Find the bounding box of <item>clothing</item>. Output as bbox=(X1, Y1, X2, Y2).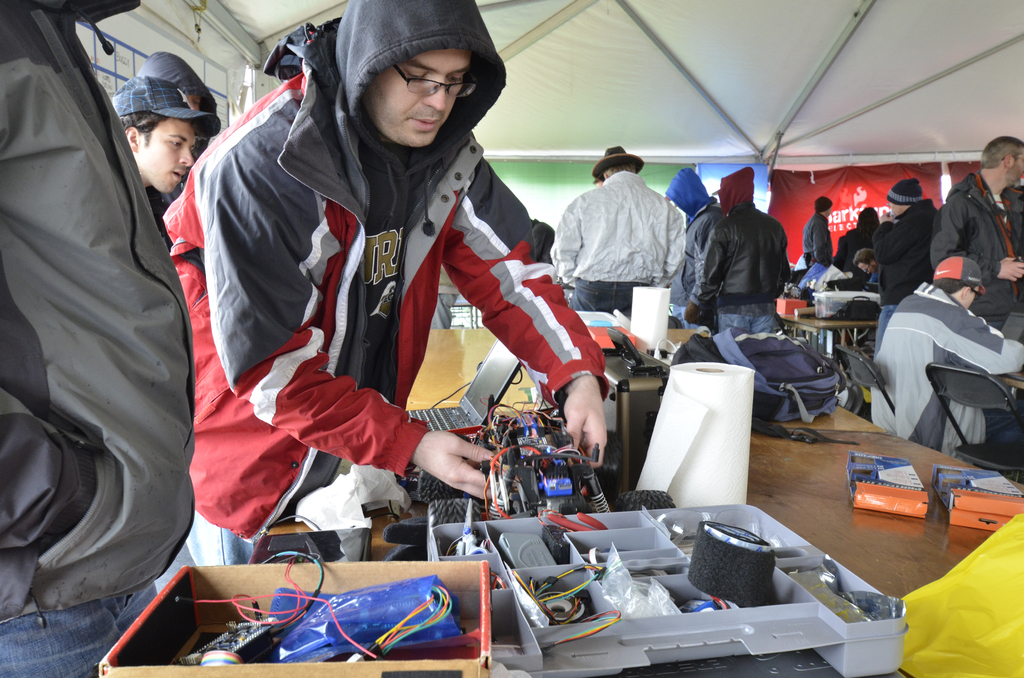
bbox=(838, 222, 881, 282).
